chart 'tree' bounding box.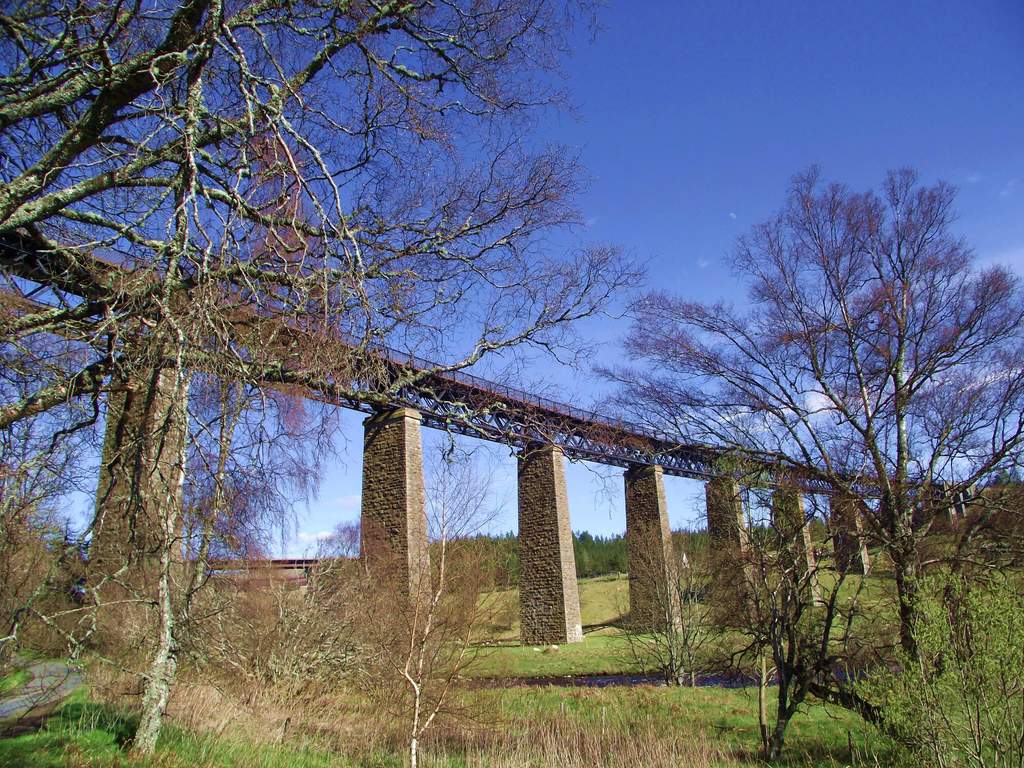
Charted: 577:516:634:568.
